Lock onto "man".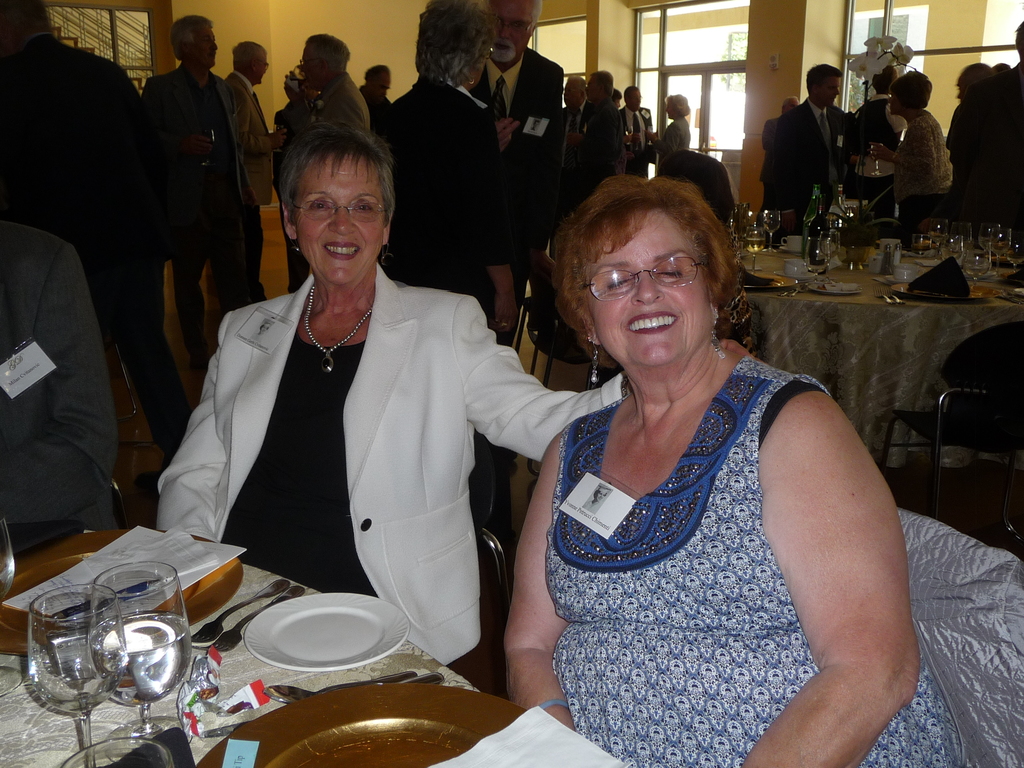
Locked: (x1=771, y1=68, x2=887, y2=224).
